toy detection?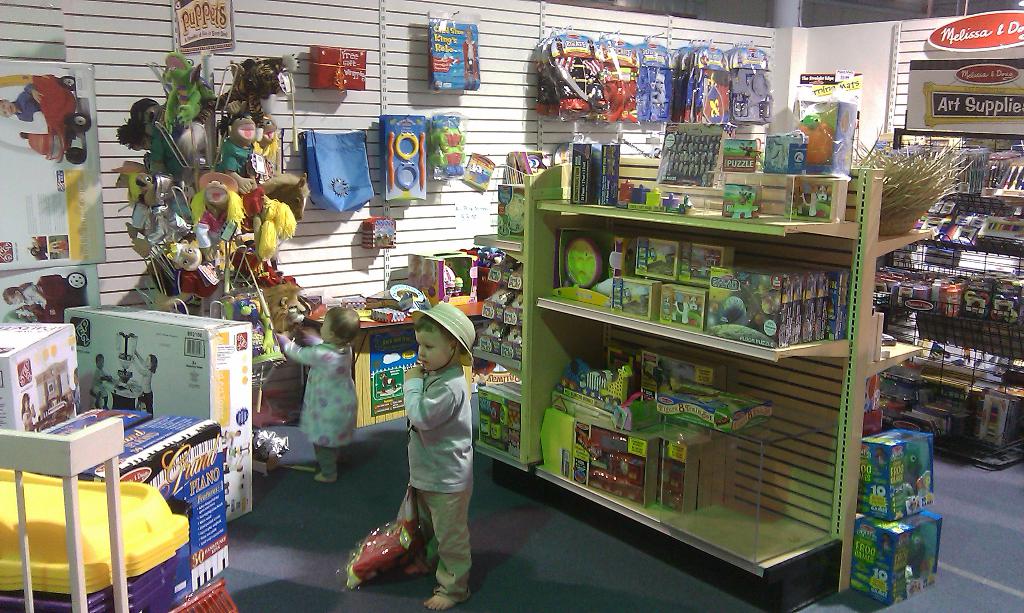
[797, 114, 835, 164]
